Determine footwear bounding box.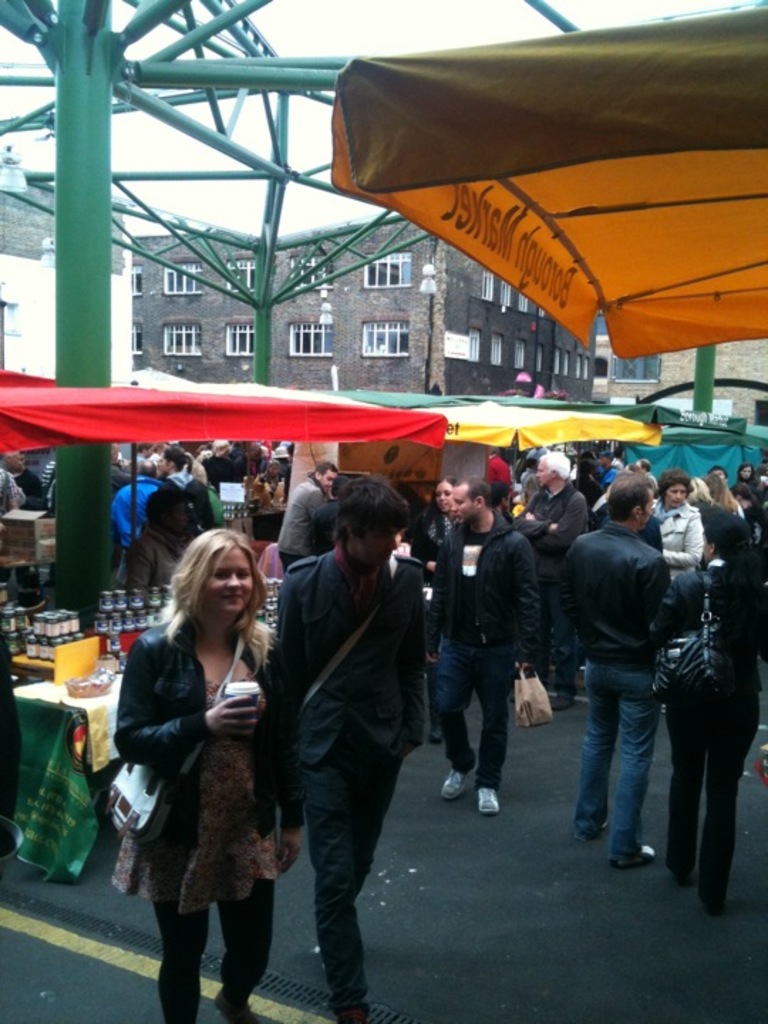
Determined: {"left": 444, "top": 762, "right": 464, "bottom": 802}.
